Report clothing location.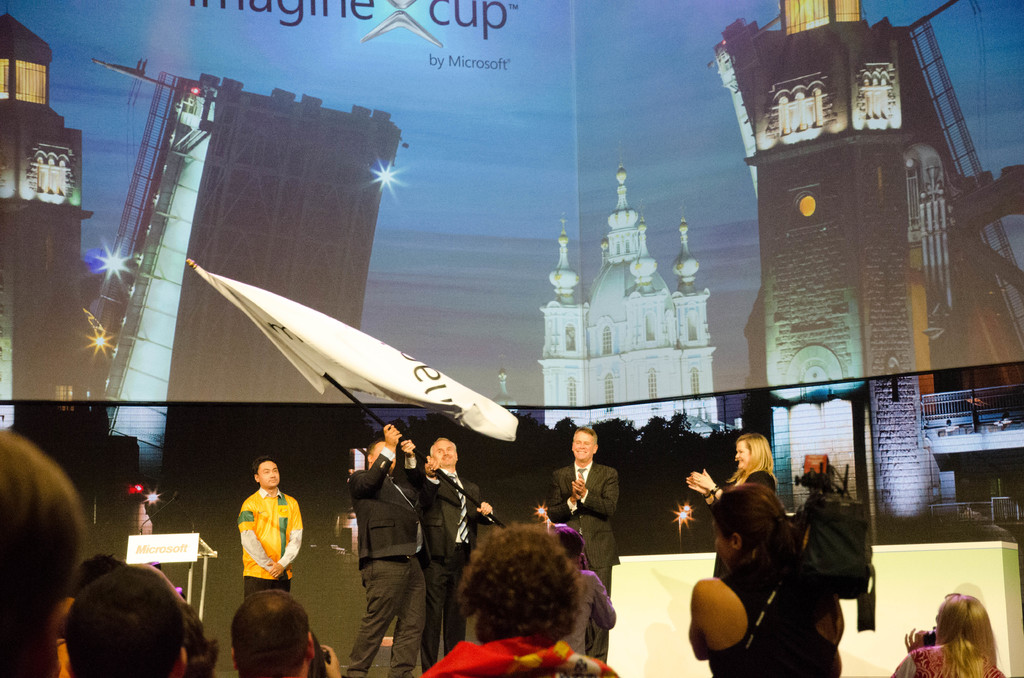
Report: bbox=[891, 633, 1007, 677].
